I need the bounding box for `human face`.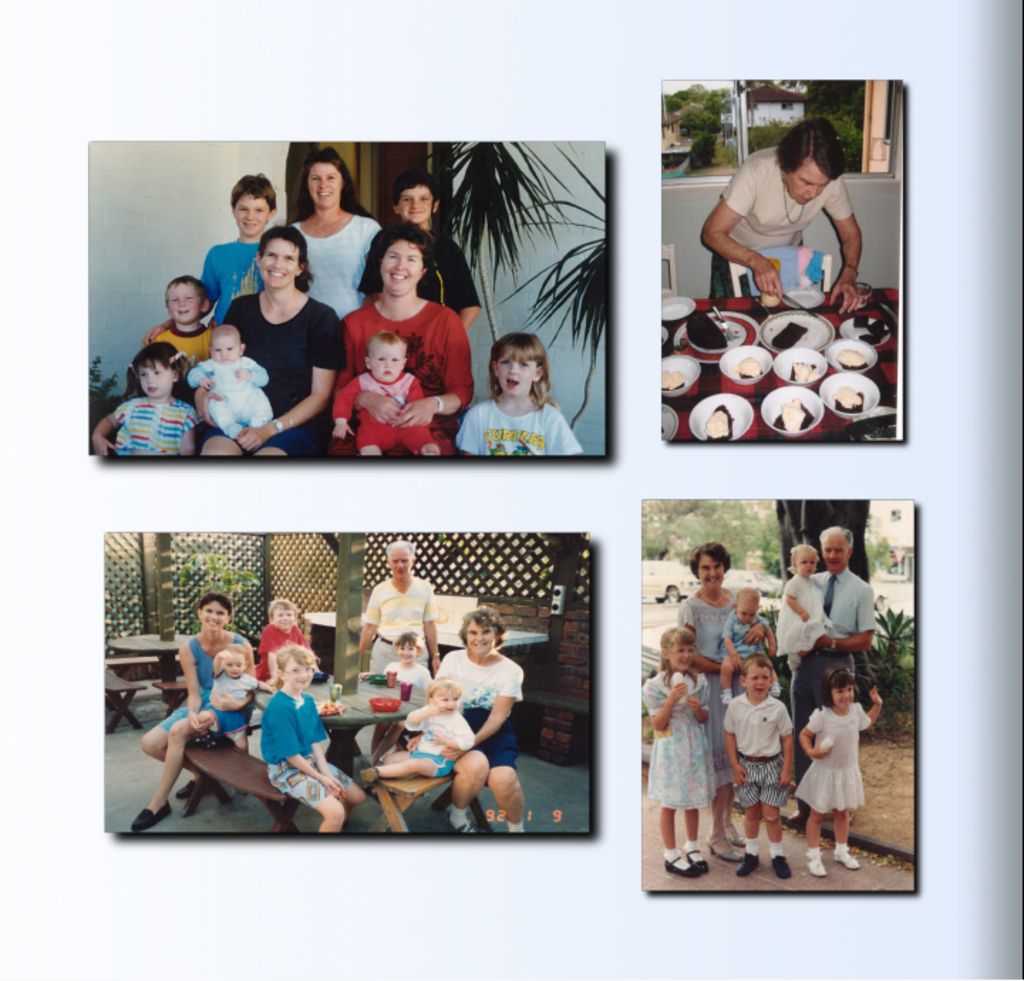
Here it is: box(393, 552, 405, 579).
